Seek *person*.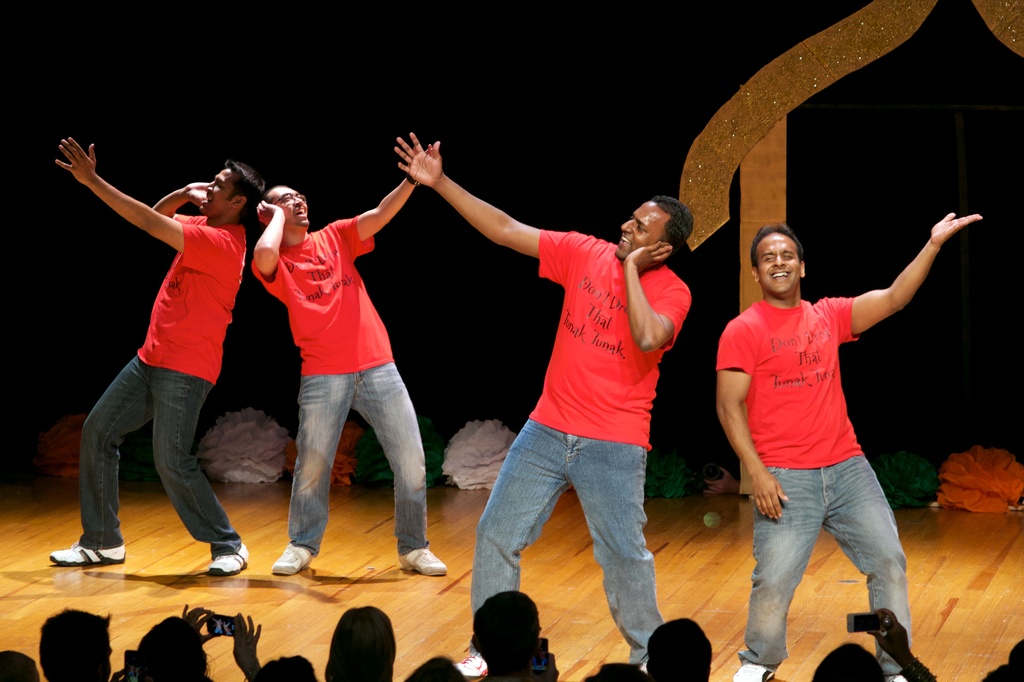
pyautogui.locateOnScreen(68, 96, 259, 589).
